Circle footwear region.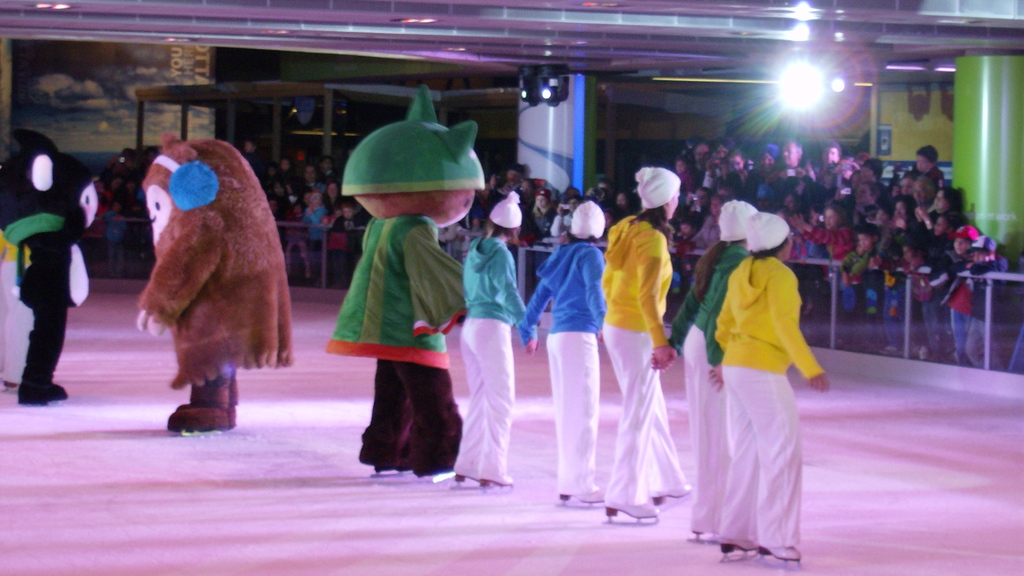
Region: (603, 502, 661, 517).
